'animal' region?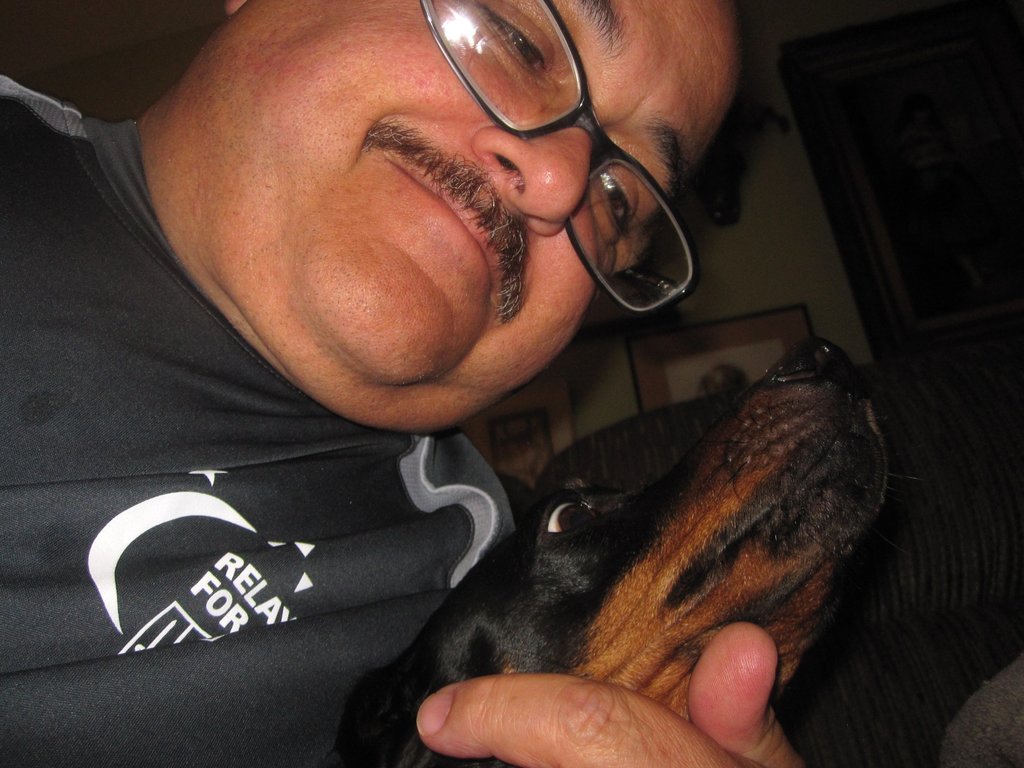
pyautogui.locateOnScreen(334, 331, 891, 767)
